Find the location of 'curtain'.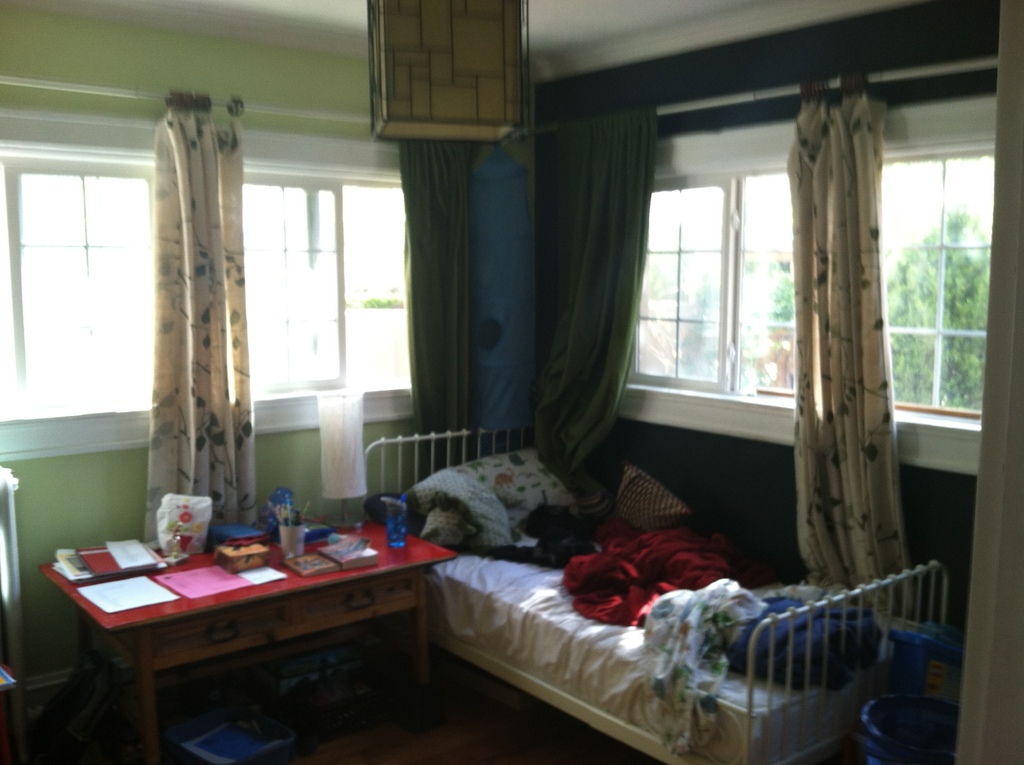
Location: <bbox>386, 137, 481, 483</bbox>.
